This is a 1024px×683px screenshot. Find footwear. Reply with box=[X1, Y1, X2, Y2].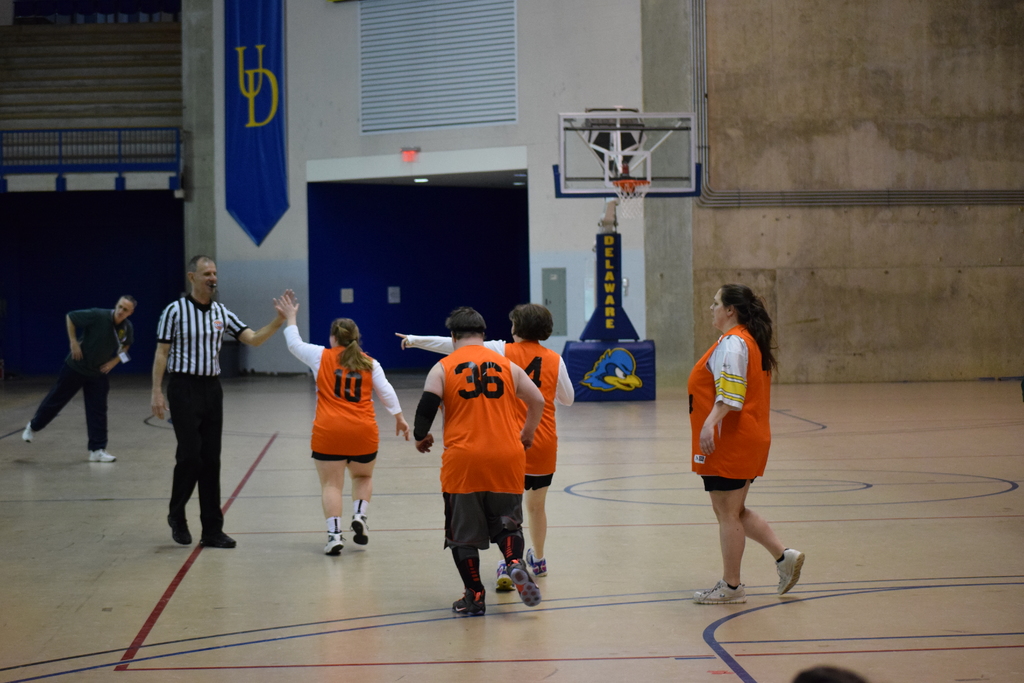
box=[202, 524, 238, 550].
